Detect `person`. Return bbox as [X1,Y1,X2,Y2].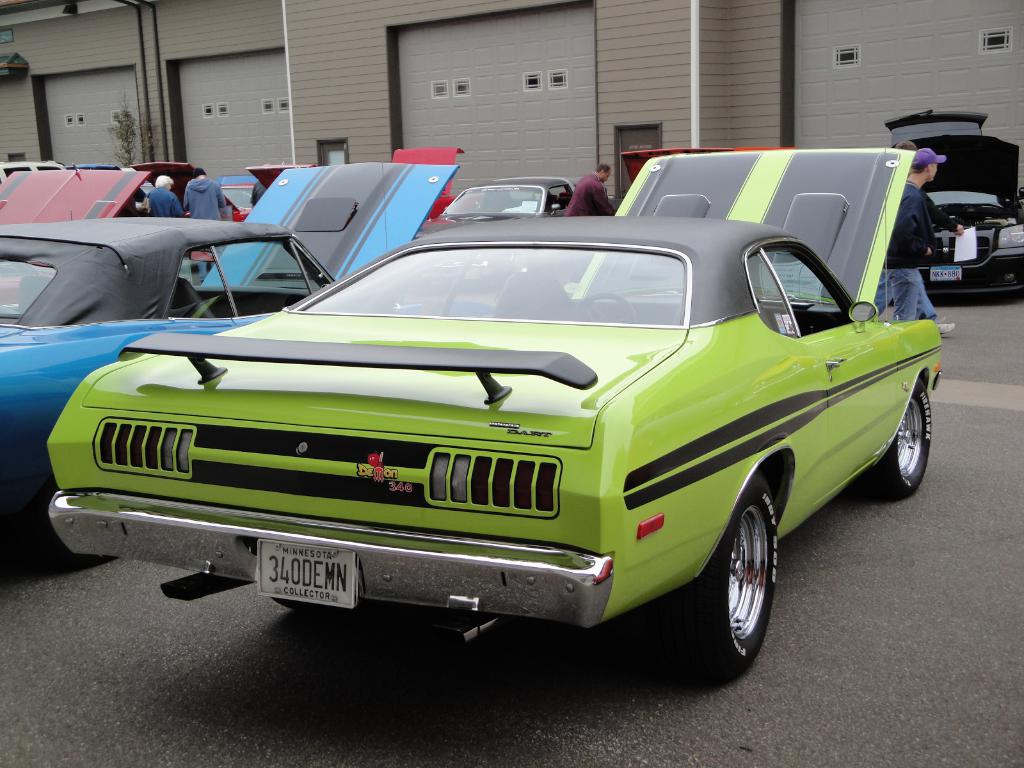
[149,172,182,218].
